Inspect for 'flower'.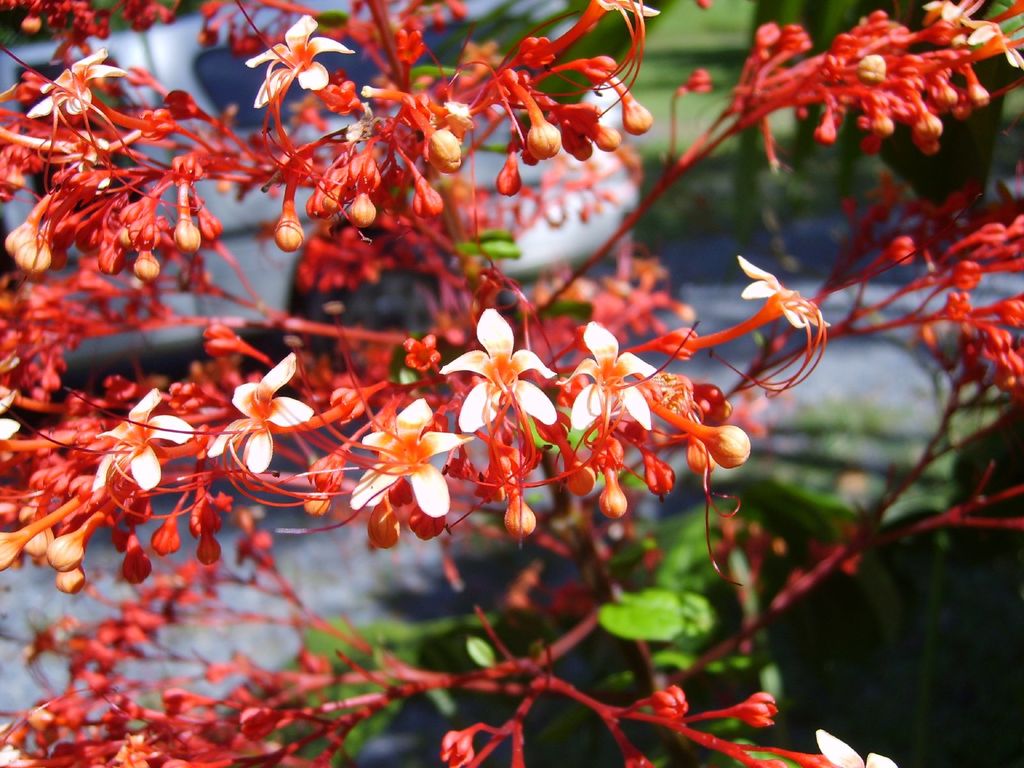
Inspection: bbox(0, 394, 14, 444).
